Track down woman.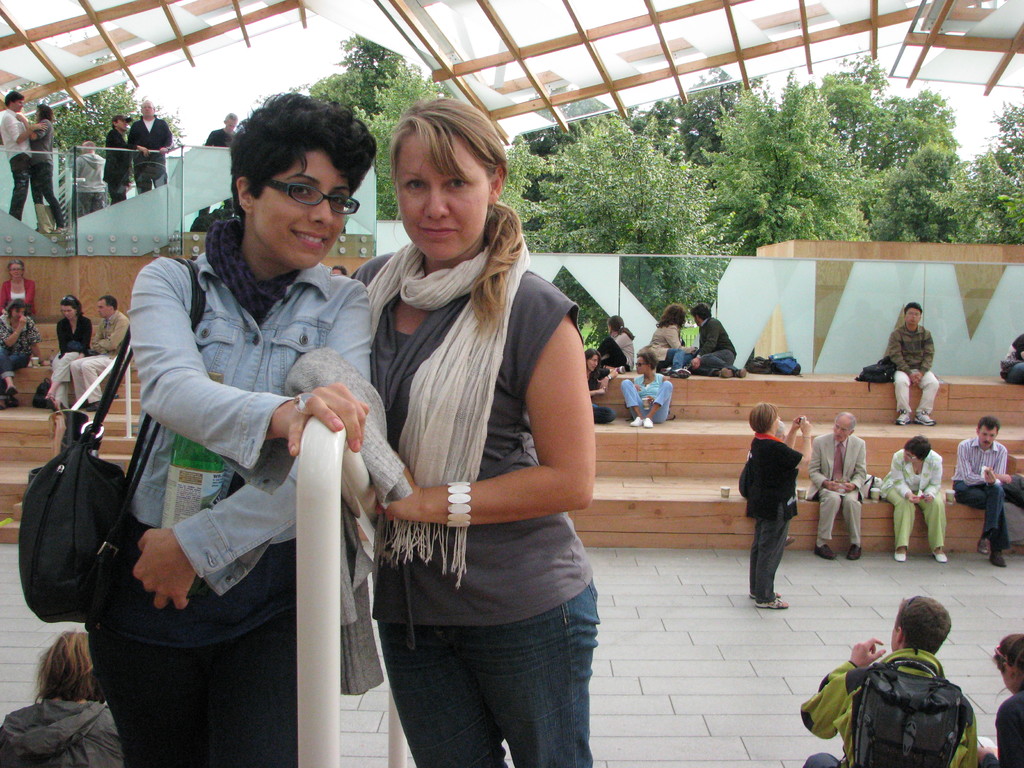
Tracked to [left=874, top=431, right=952, bottom=567].
